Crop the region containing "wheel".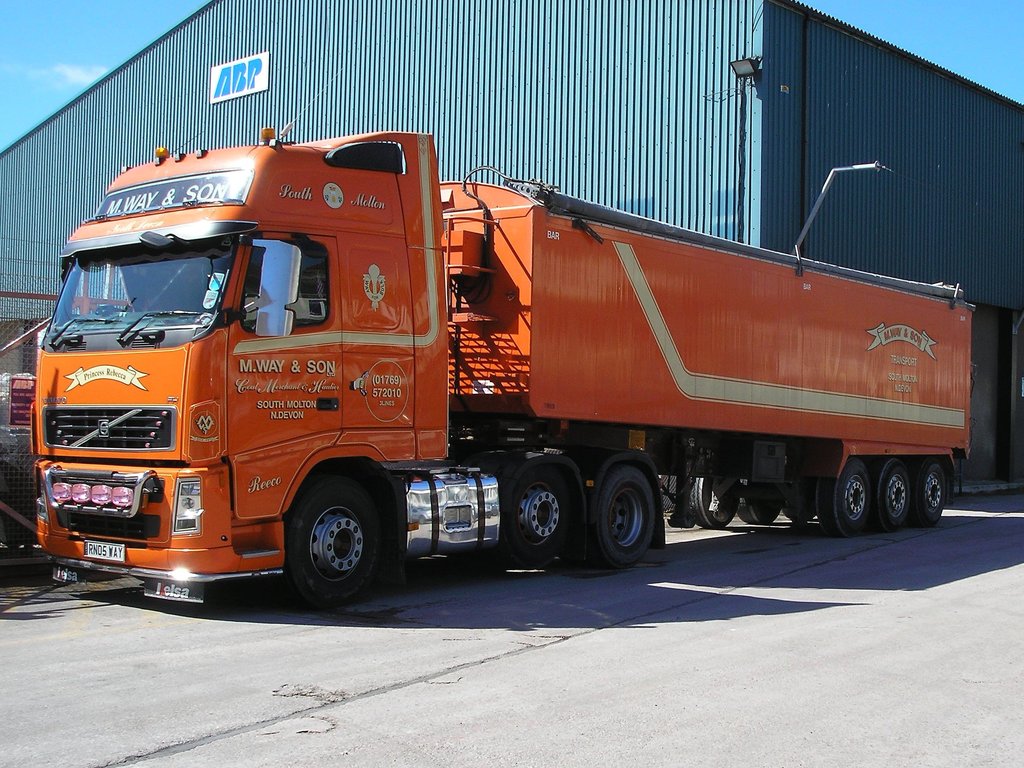
Crop region: <bbox>90, 301, 122, 315</bbox>.
